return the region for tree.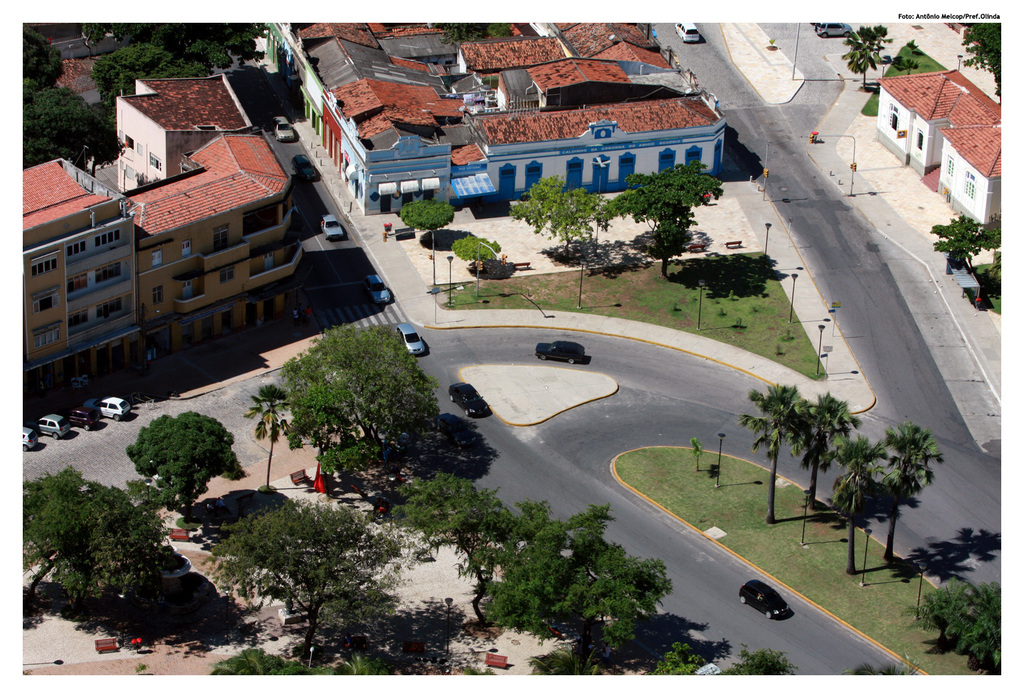
(517,177,607,243).
